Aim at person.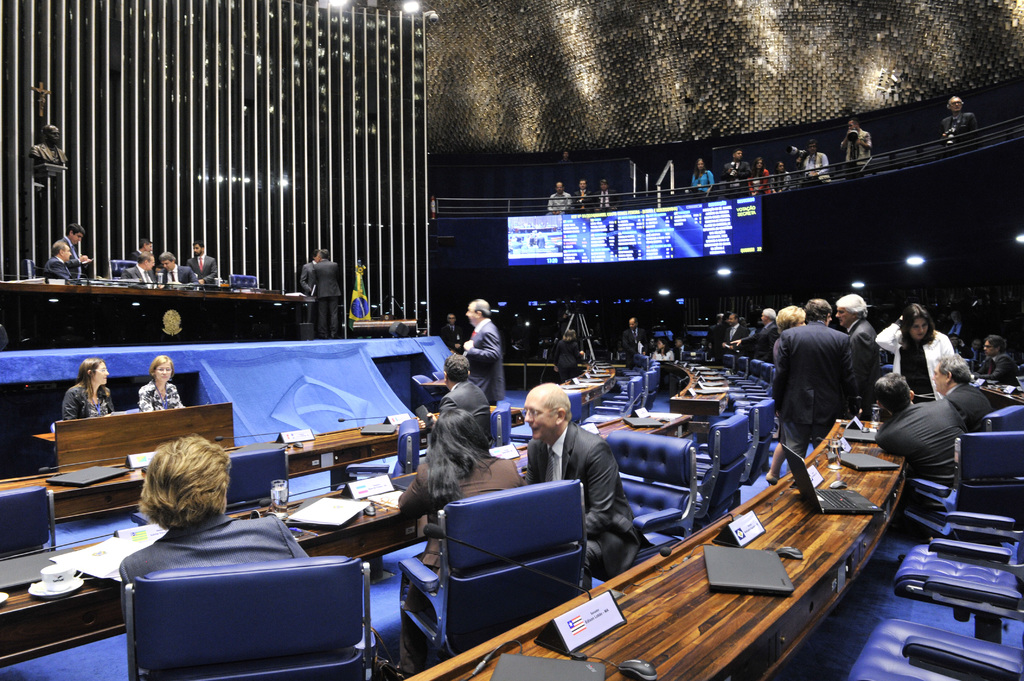
Aimed at {"left": 436, "top": 348, "right": 493, "bottom": 451}.
